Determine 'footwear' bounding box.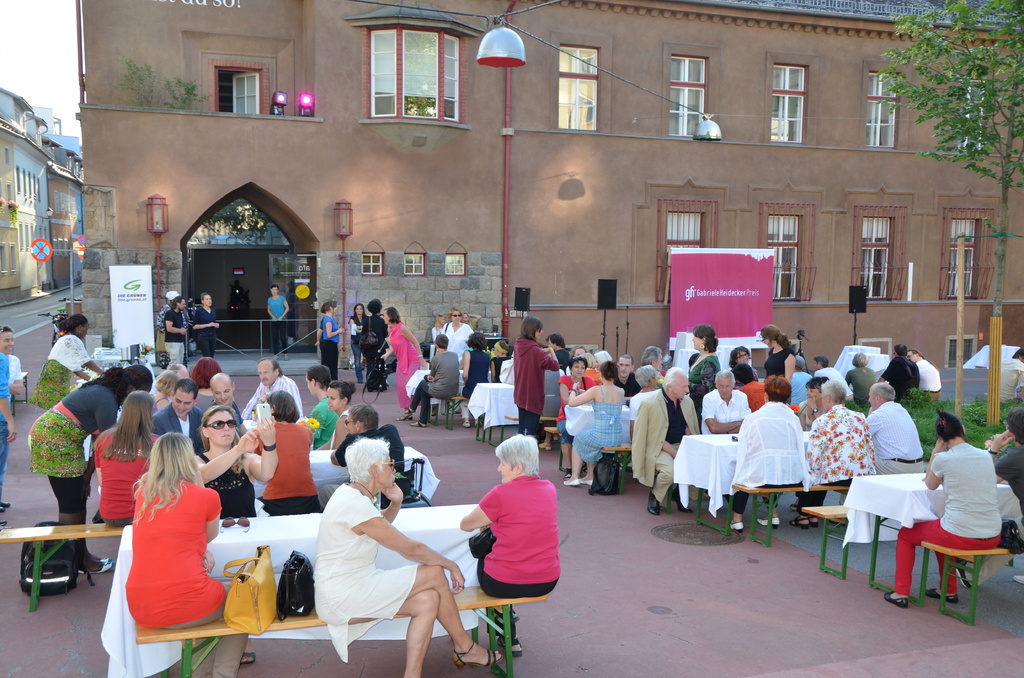
Determined: 409 420 426 428.
